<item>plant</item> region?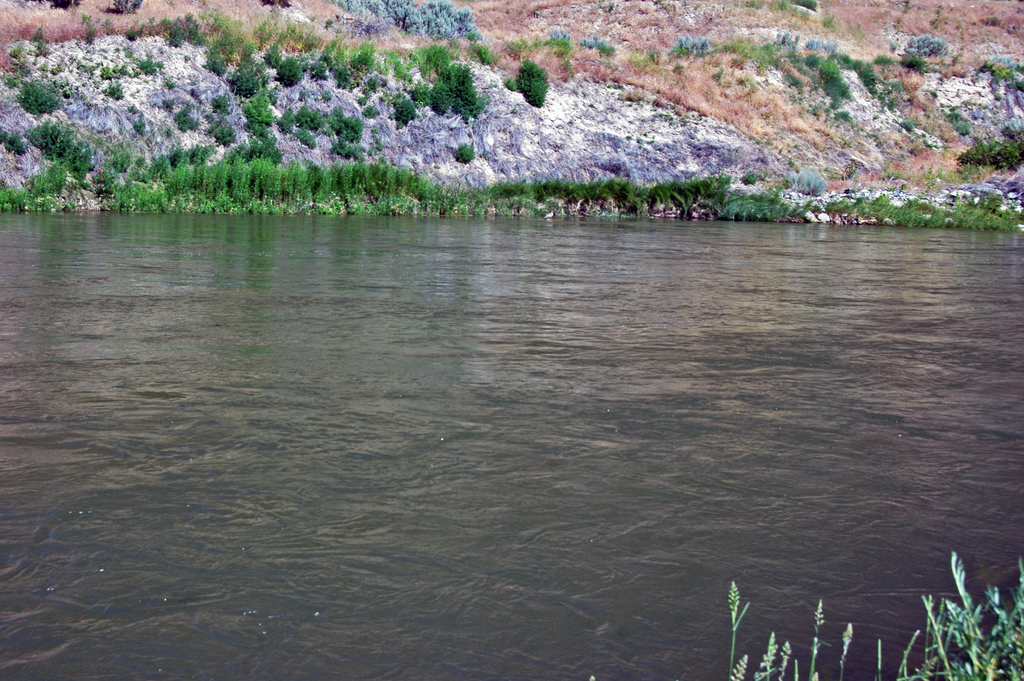
box(98, 61, 110, 76)
